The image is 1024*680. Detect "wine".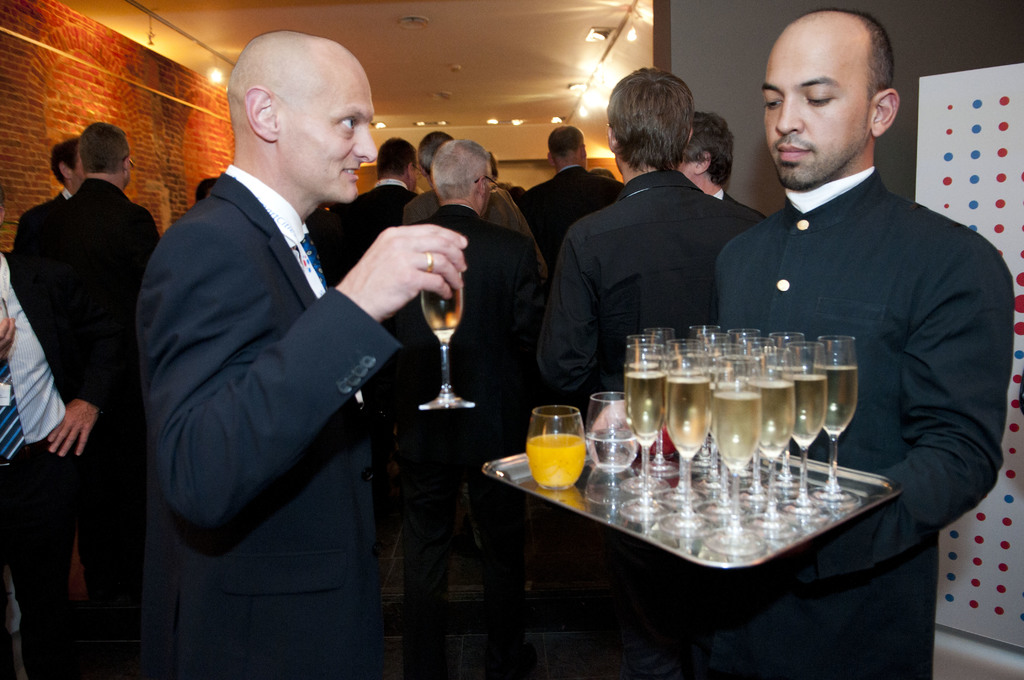
Detection: l=527, t=434, r=585, b=489.
